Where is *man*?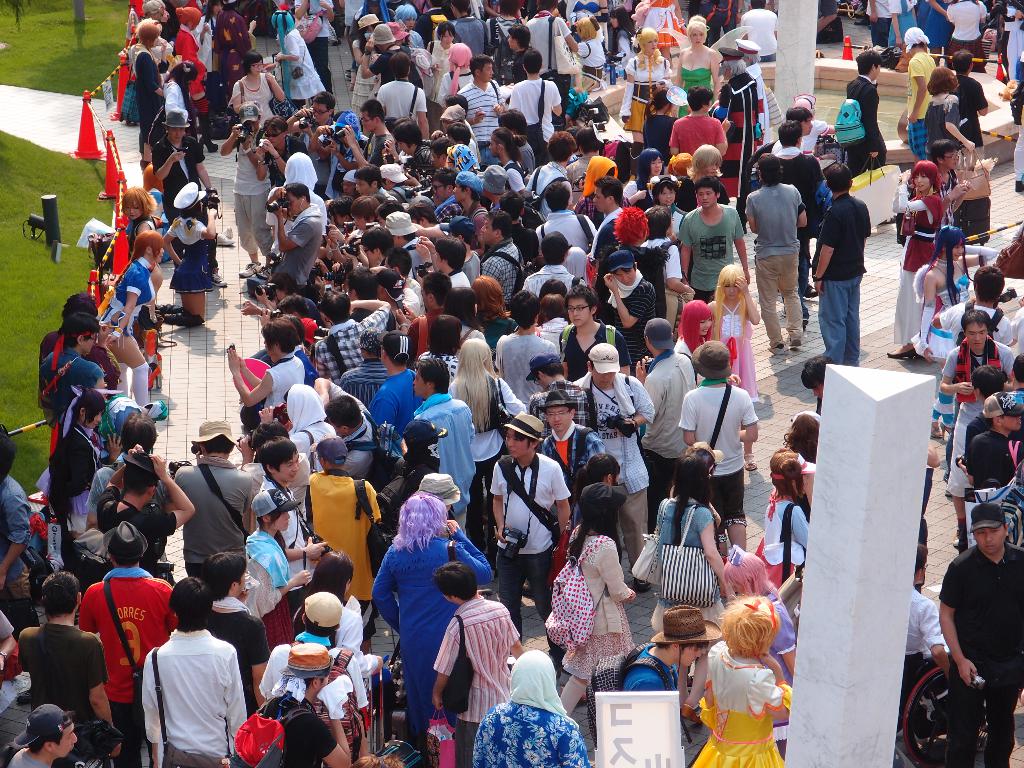
left=352, top=168, right=394, bottom=201.
